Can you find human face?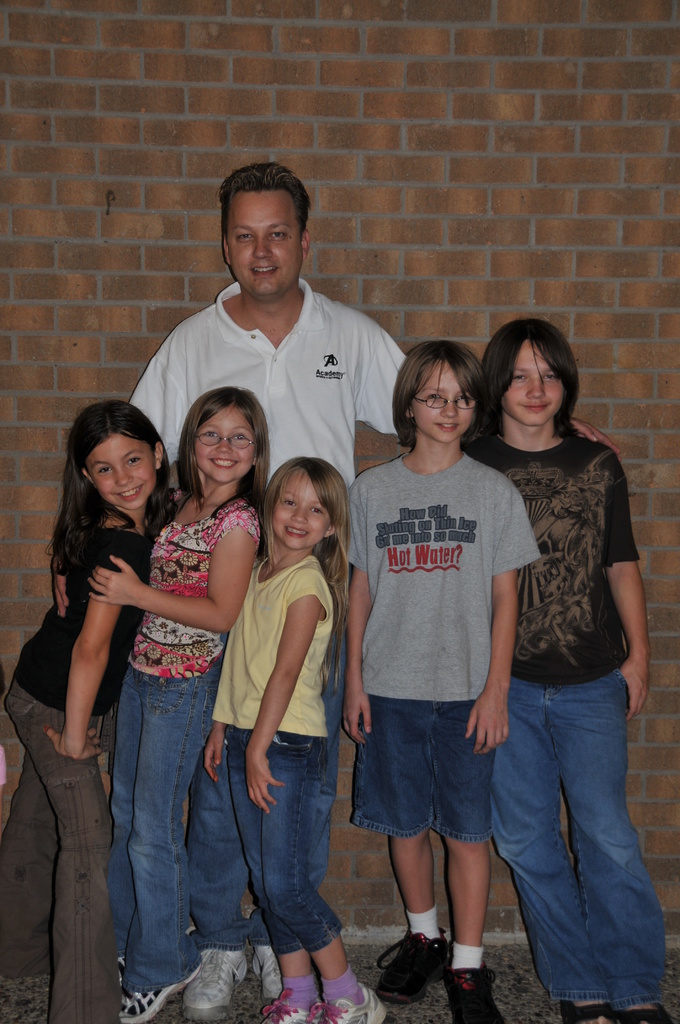
Yes, bounding box: 500/333/560/429.
